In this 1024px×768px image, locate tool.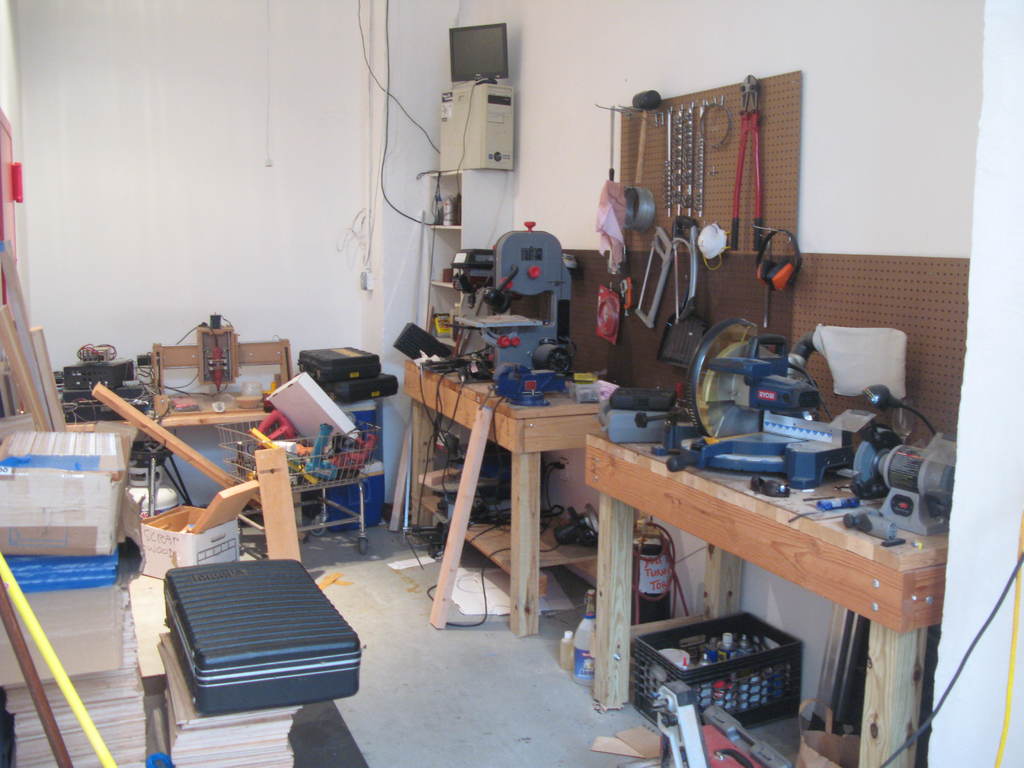
Bounding box: [739, 67, 760, 264].
